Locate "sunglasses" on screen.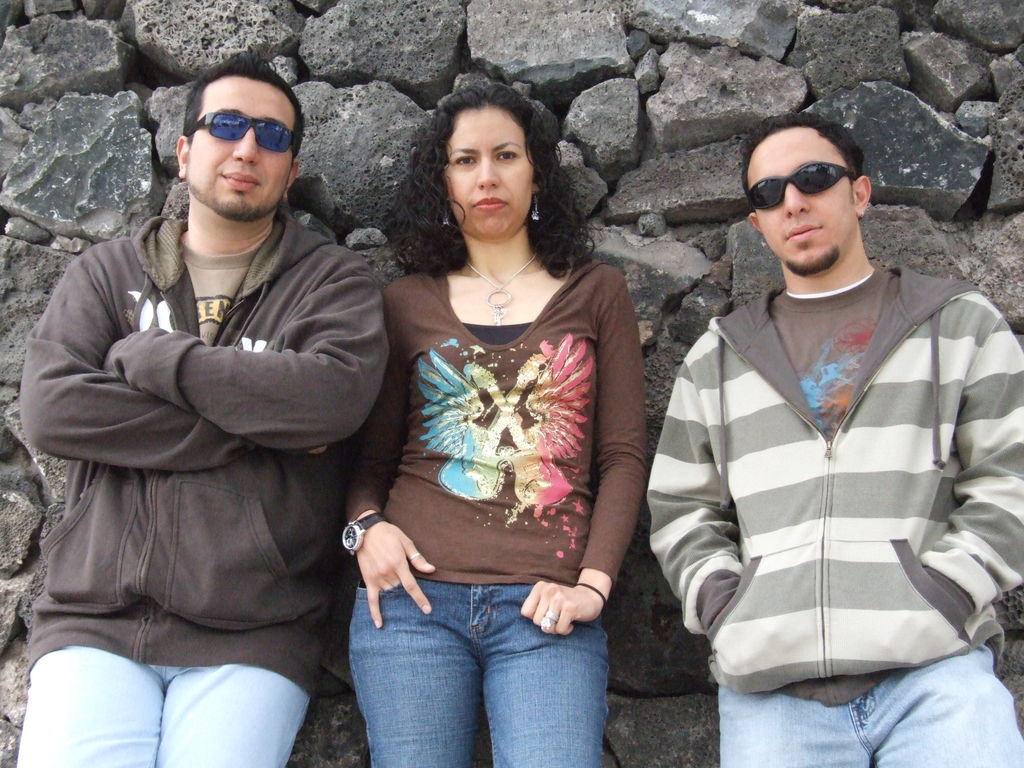
On screen at BBox(181, 108, 301, 154).
